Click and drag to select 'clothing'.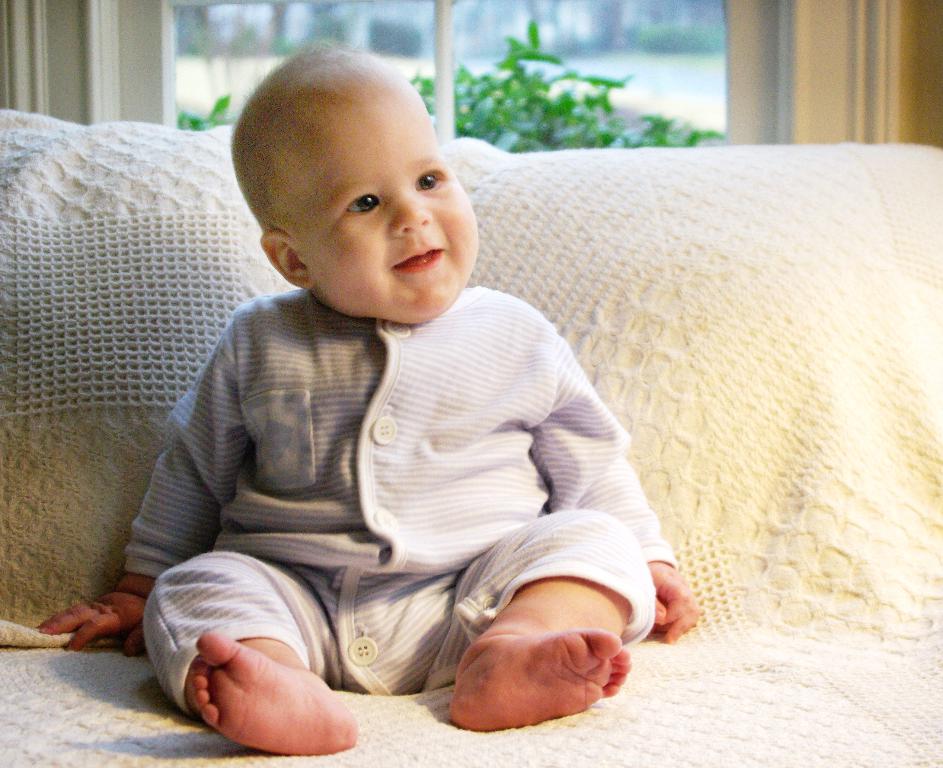
Selection: (left=145, top=221, right=694, bottom=729).
